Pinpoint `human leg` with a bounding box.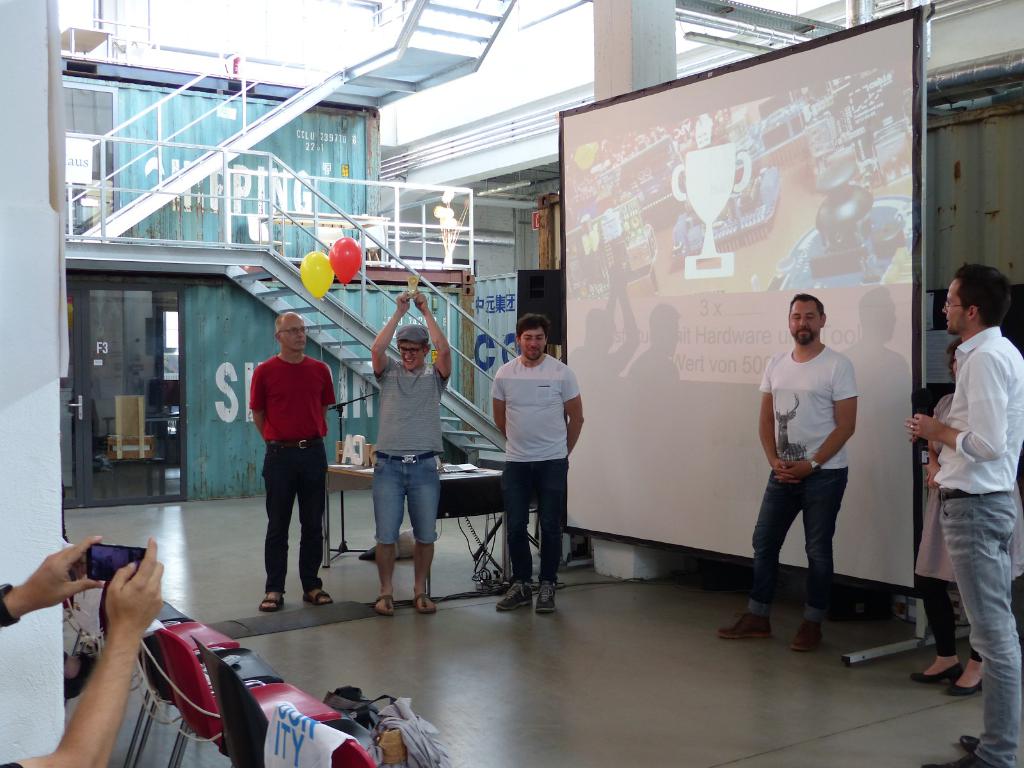
bbox(302, 437, 333, 604).
